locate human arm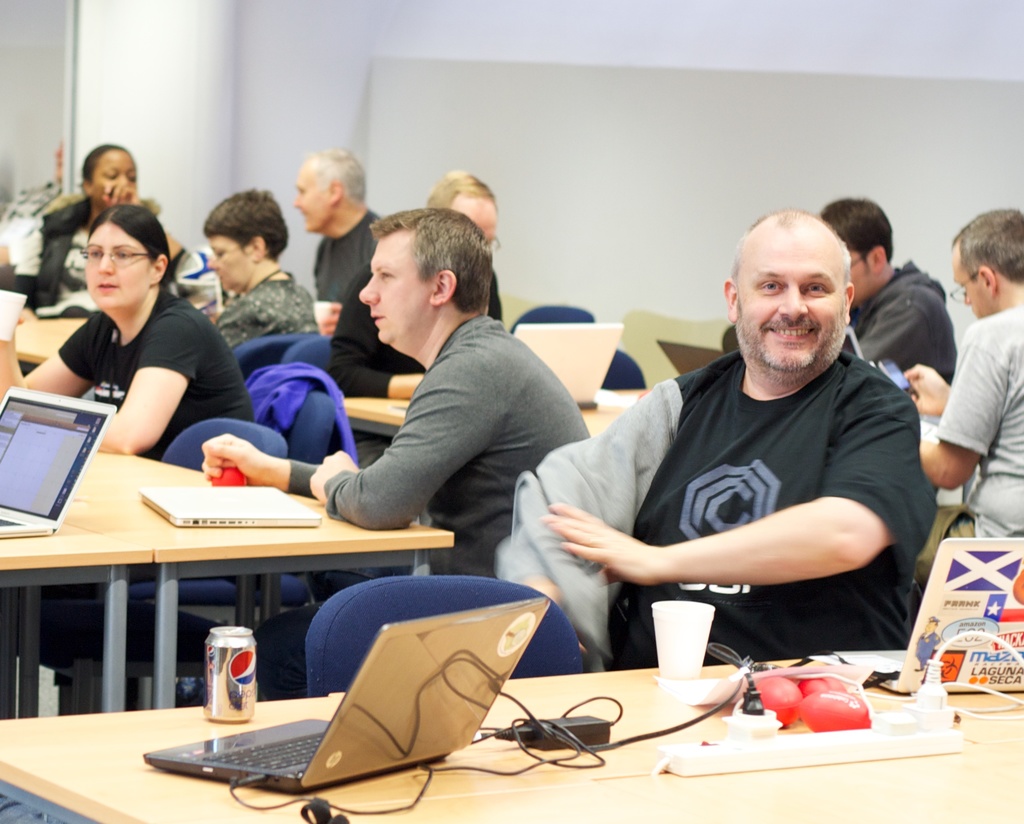
(95, 179, 217, 314)
